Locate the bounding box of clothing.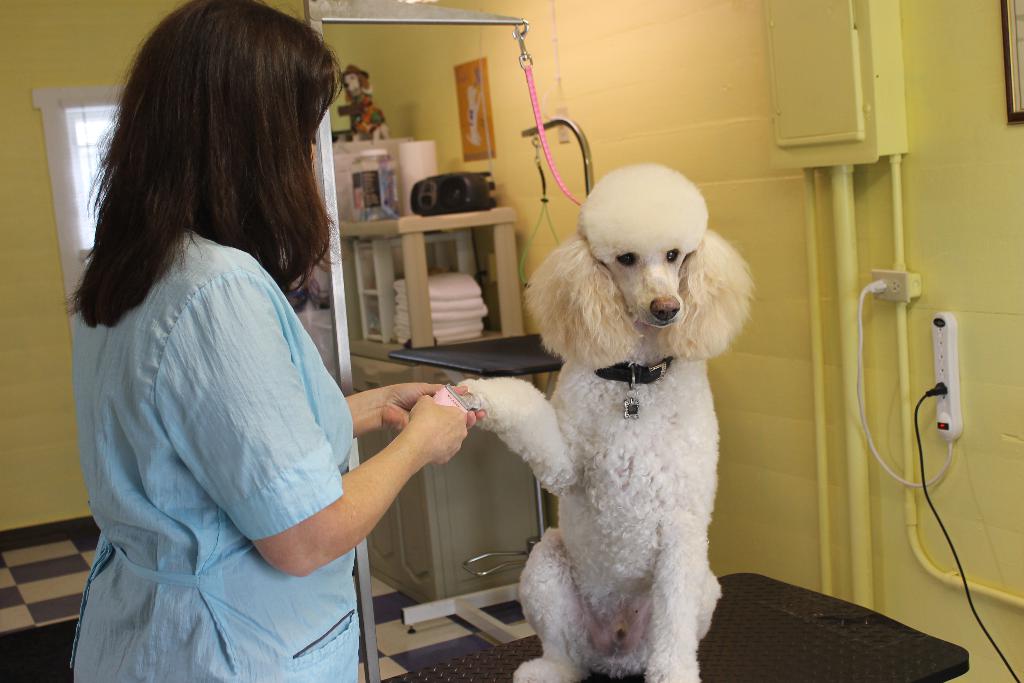
Bounding box: (63,175,412,661).
